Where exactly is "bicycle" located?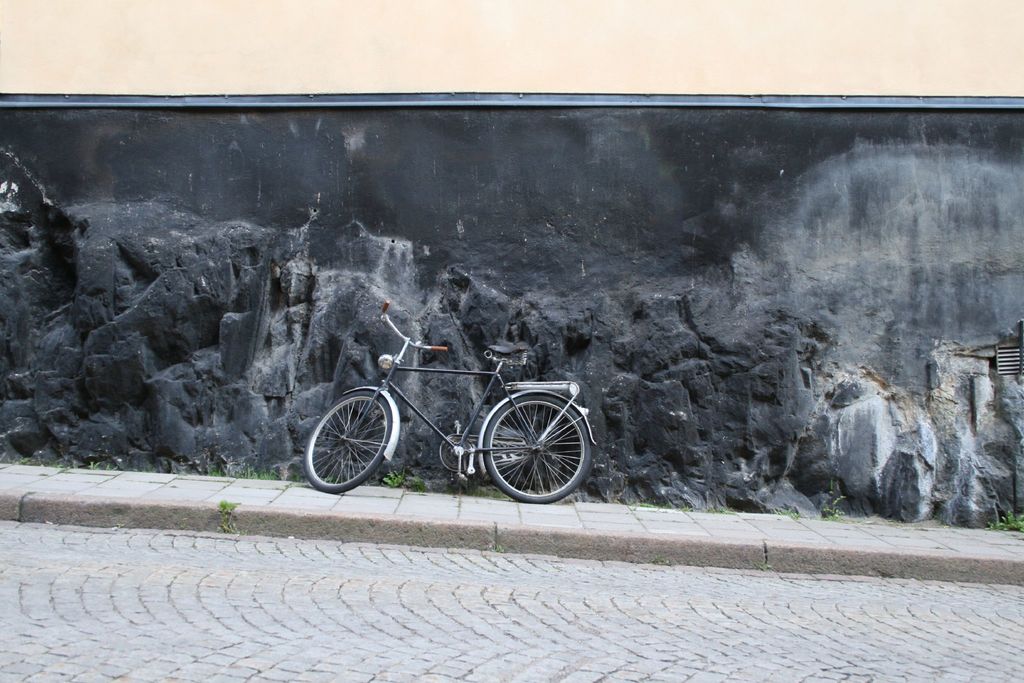
Its bounding box is pyautogui.locateOnScreen(298, 326, 593, 502).
